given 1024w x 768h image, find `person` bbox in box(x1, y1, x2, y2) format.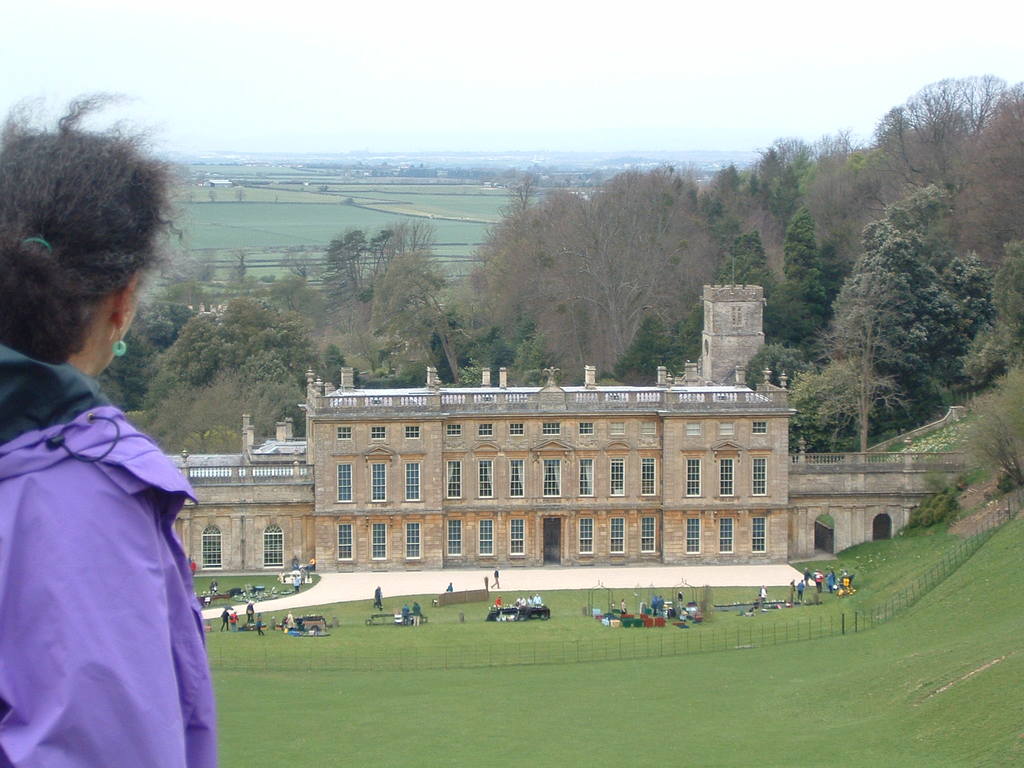
box(513, 595, 525, 608).
